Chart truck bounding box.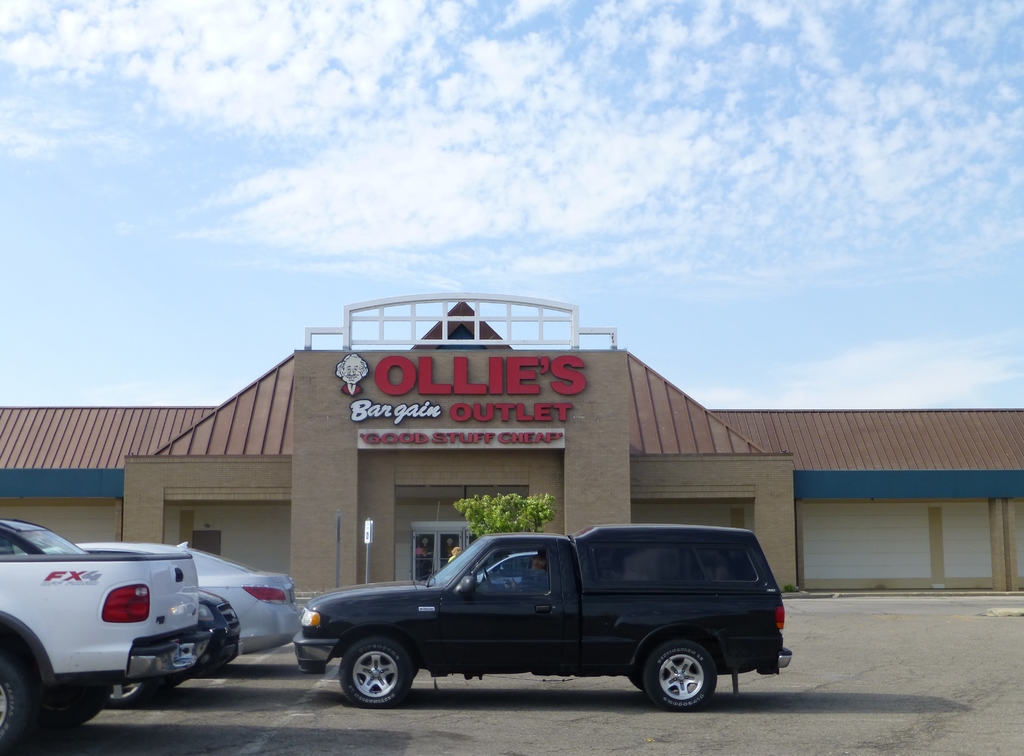
Charted: <box>267,539,804,725</box>.
